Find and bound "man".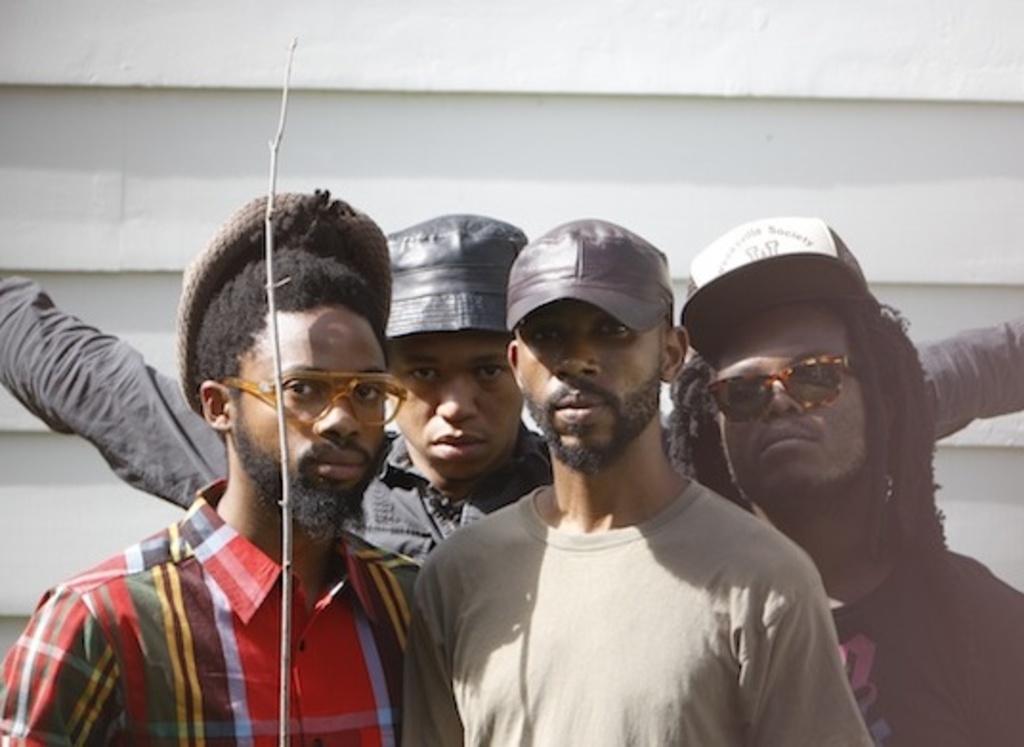
Bound: [0,210,1022,585].
